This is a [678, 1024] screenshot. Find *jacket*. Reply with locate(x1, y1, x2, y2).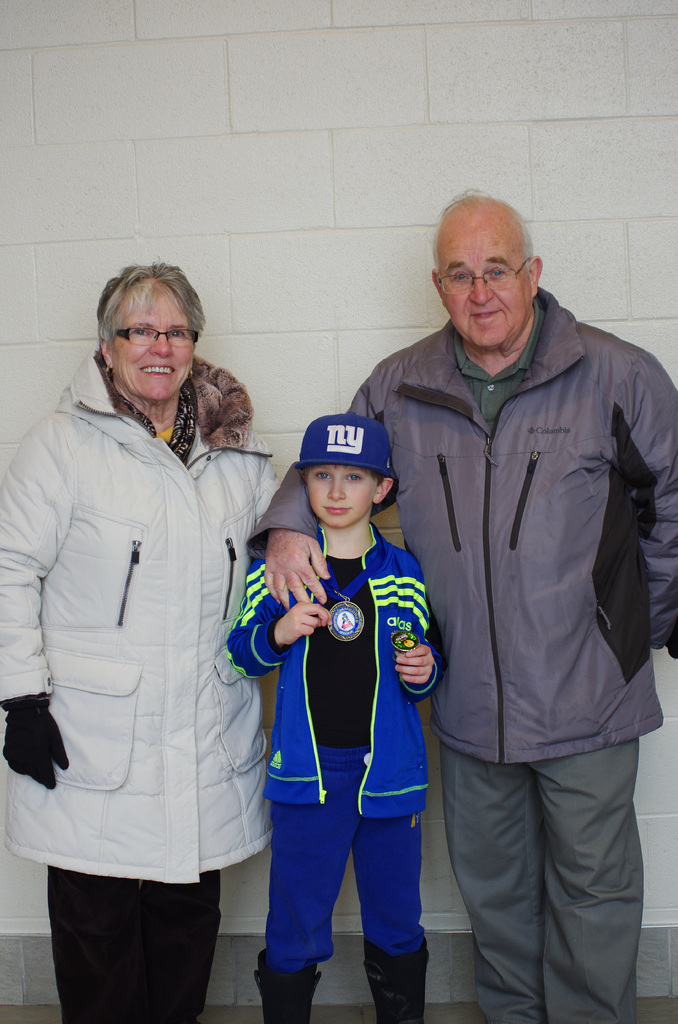
locate(332, 246, 674, 720).
